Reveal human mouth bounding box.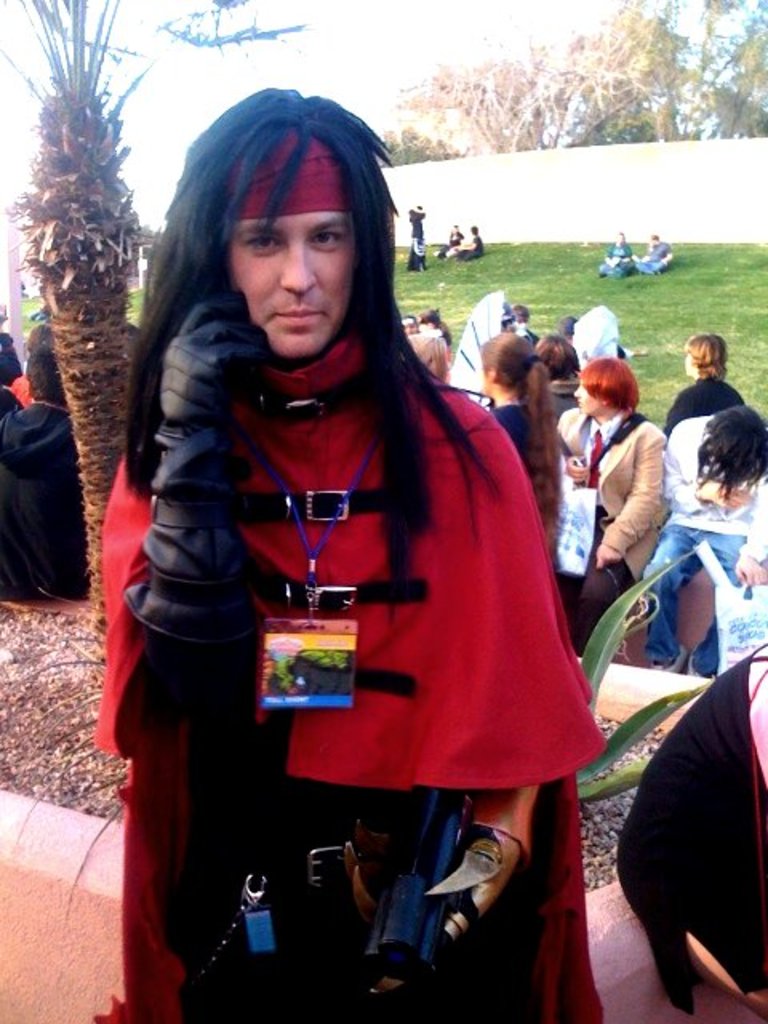
Revealed: Rect(282, 296, 323, 330).
